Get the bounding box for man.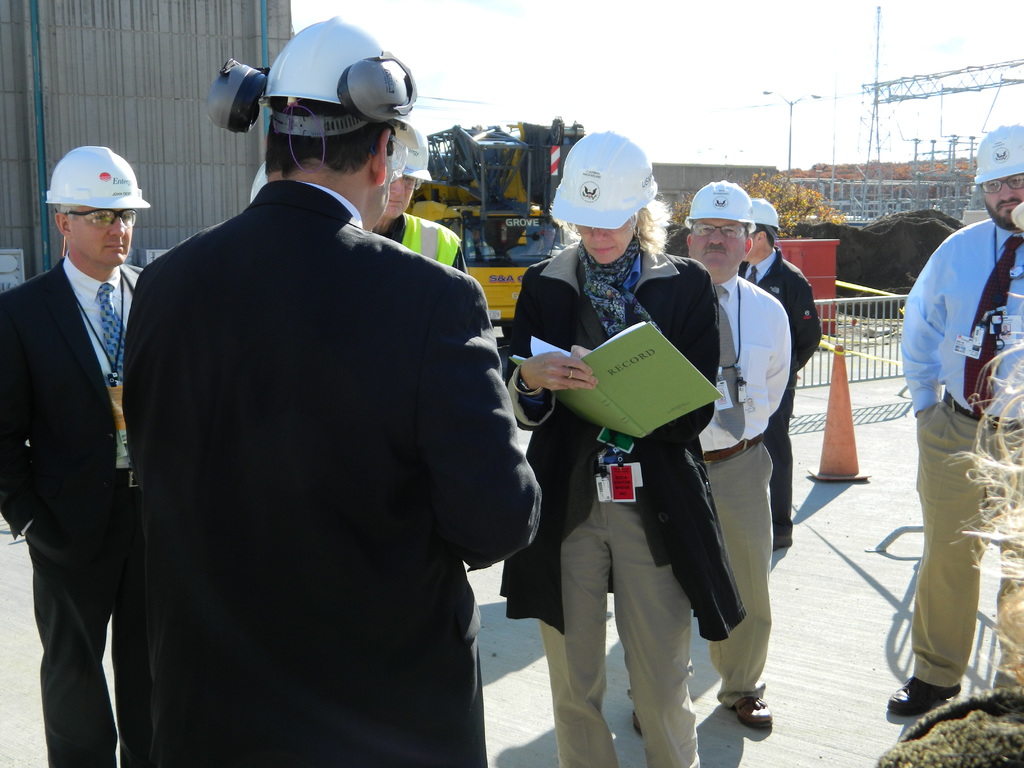
bbox=[90, 13, 545, 758].
